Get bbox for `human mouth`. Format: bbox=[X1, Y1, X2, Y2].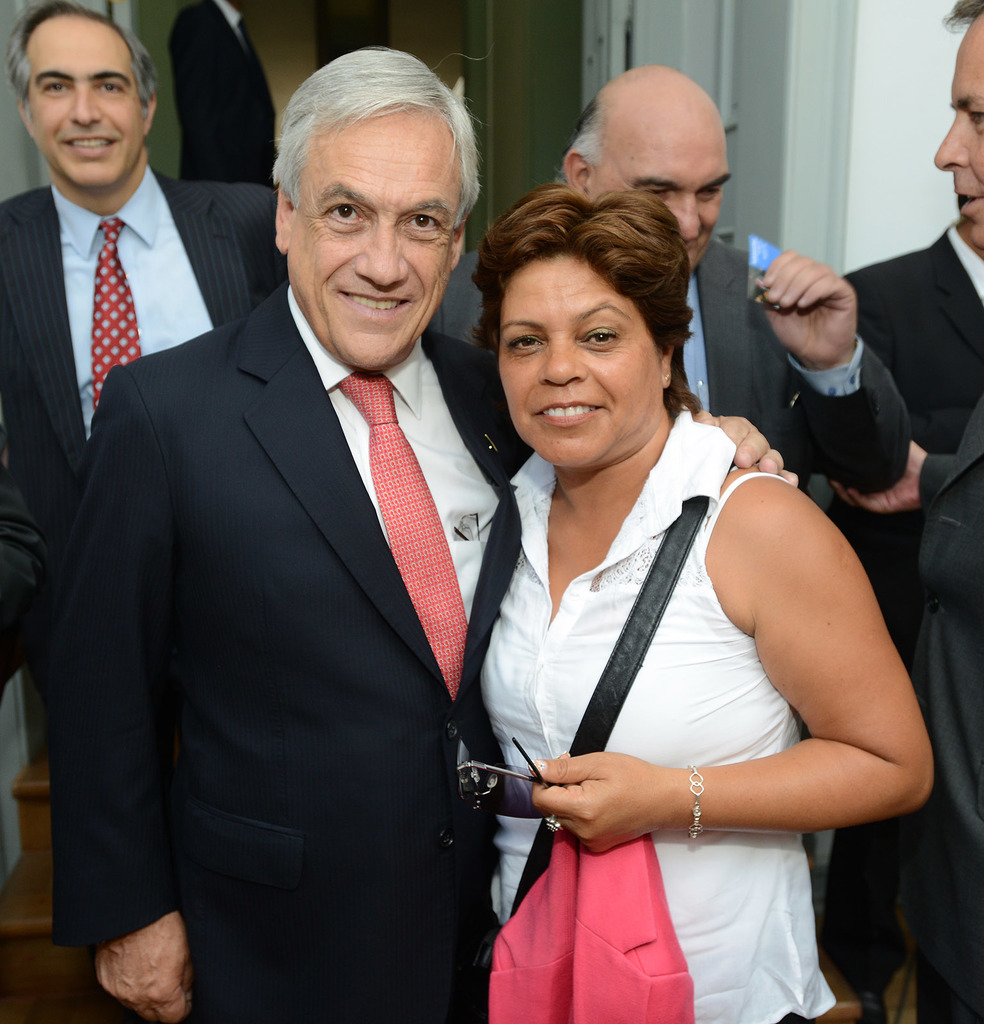
bbox=[528, 390, 617, 434].
